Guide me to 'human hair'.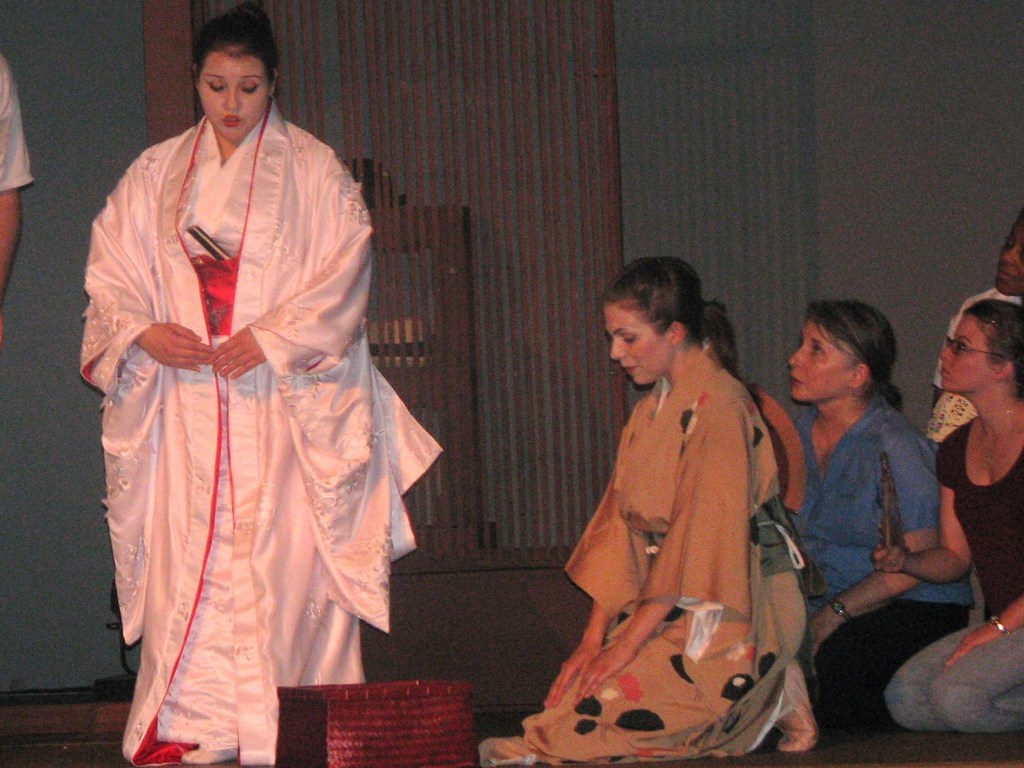
Guidance: (965,294,1023,413).
